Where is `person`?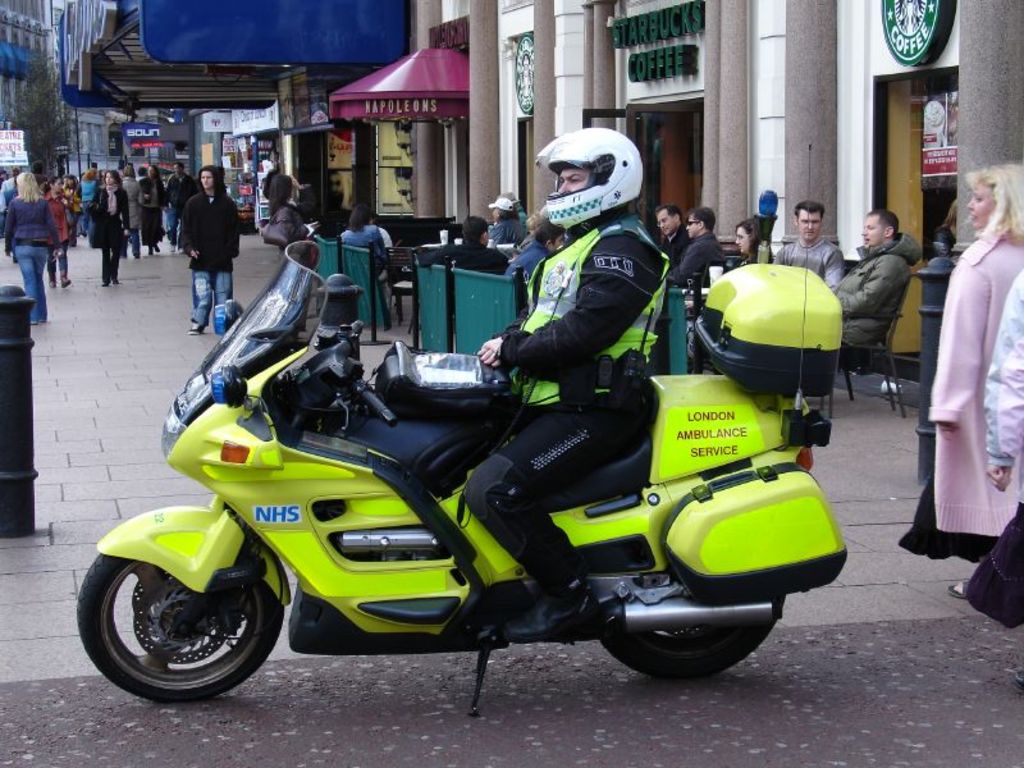
(left=369, top=211, right=394, bottom=252).
